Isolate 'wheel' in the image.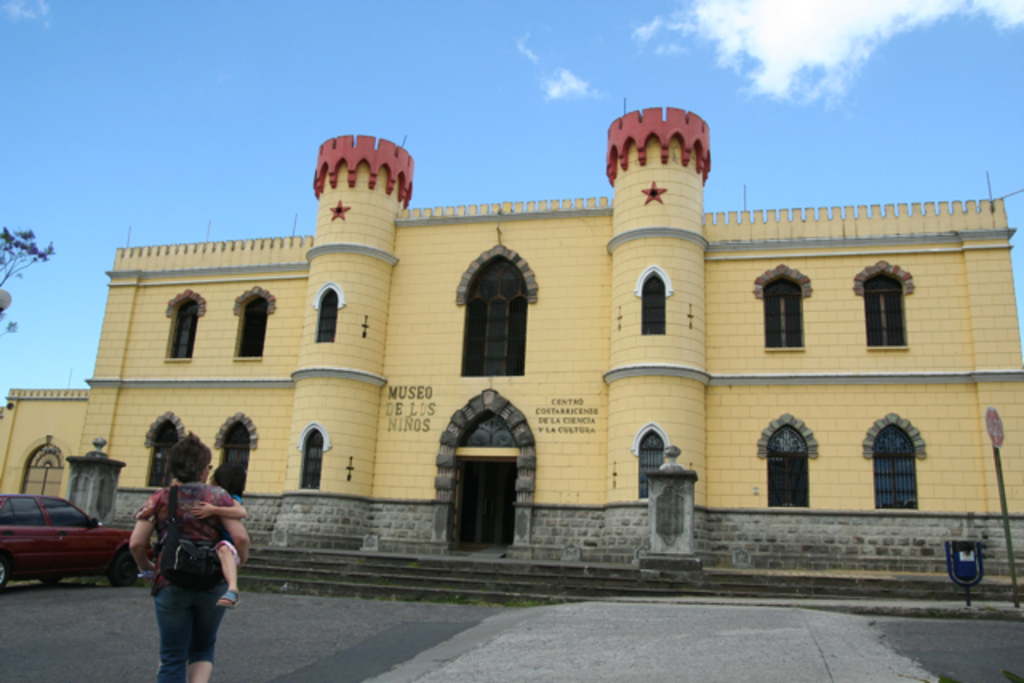
Isolated region: [left=0, top=555, right=10, bottom=590].
